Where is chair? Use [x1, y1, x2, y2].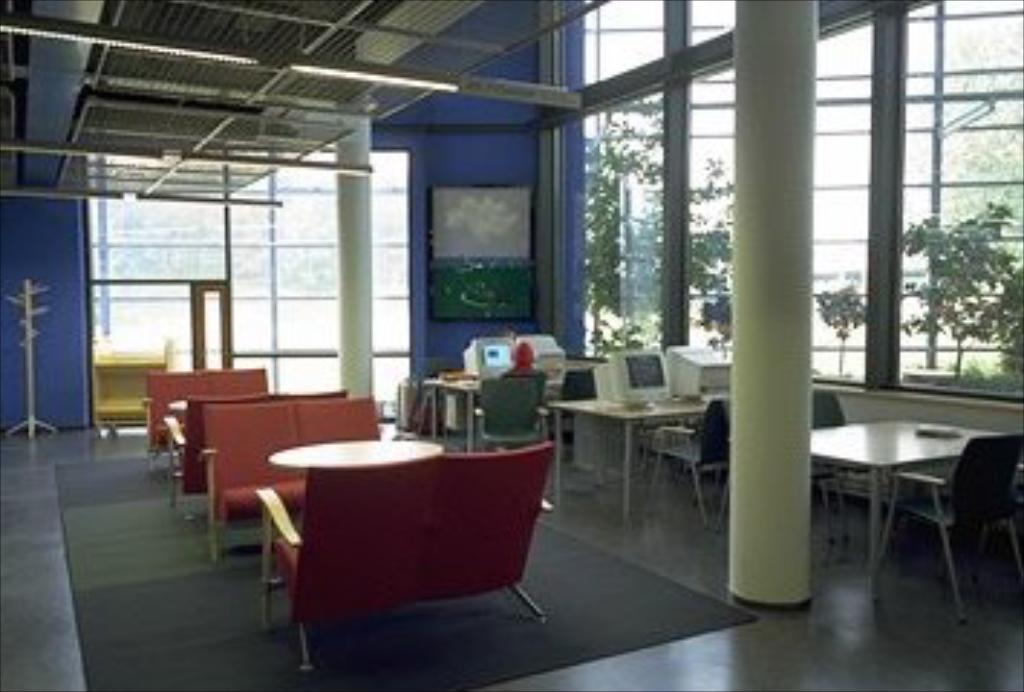
[811, 383, 871, 542].
